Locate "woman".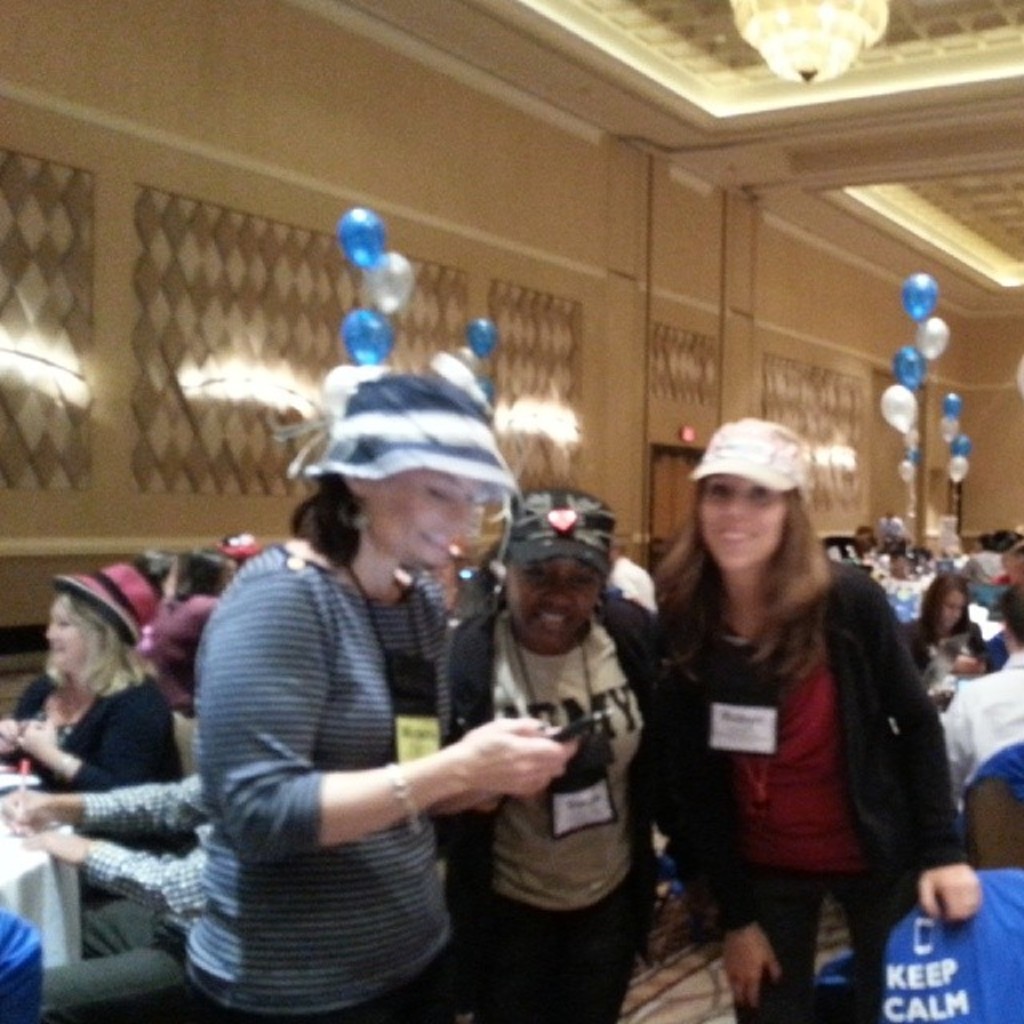
Bounding box: pyautogui.locateOnScreen(906, 573, 1002, 672).
